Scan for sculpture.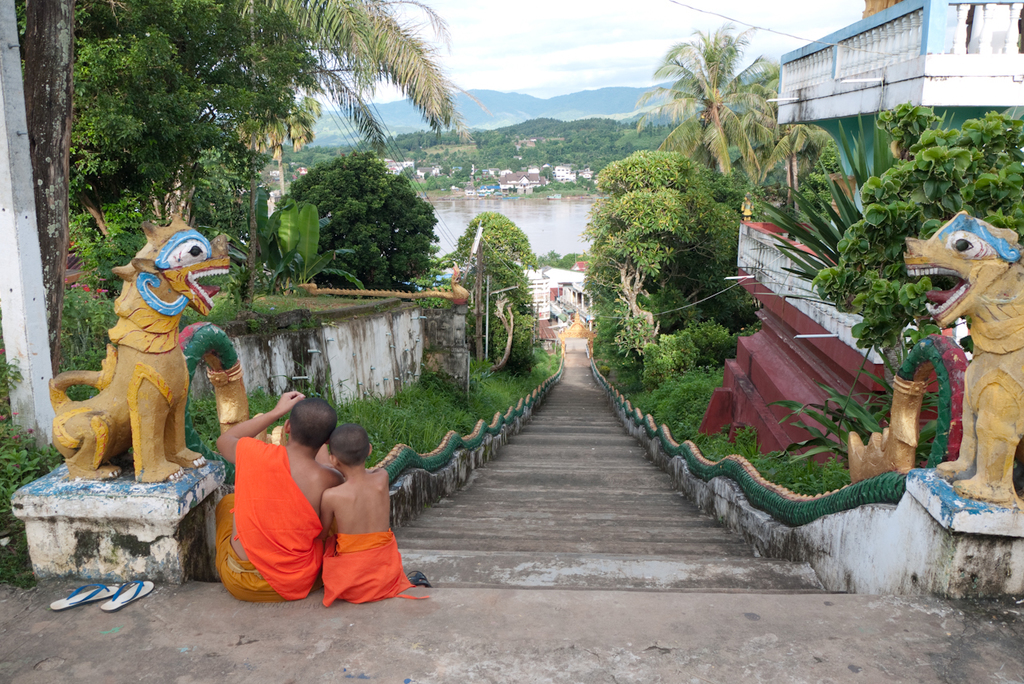
Scan result: <region>39, 220, 226, 516</region>.
